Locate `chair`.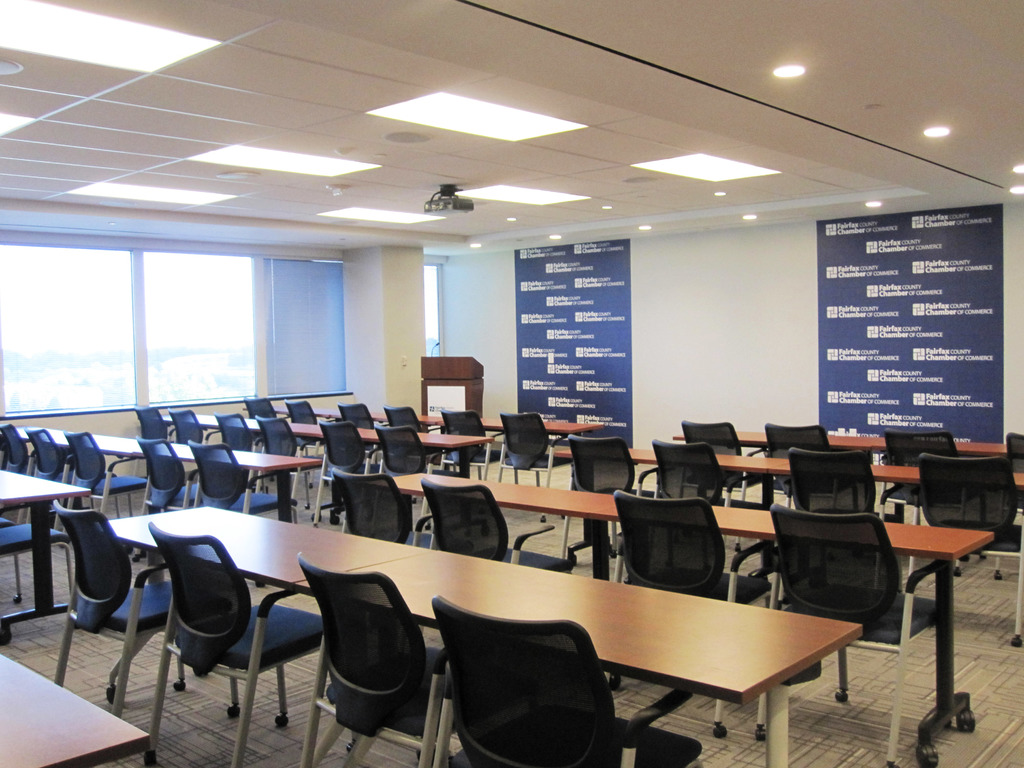
Bounding box: Rect(378, 406, 433, 433).
